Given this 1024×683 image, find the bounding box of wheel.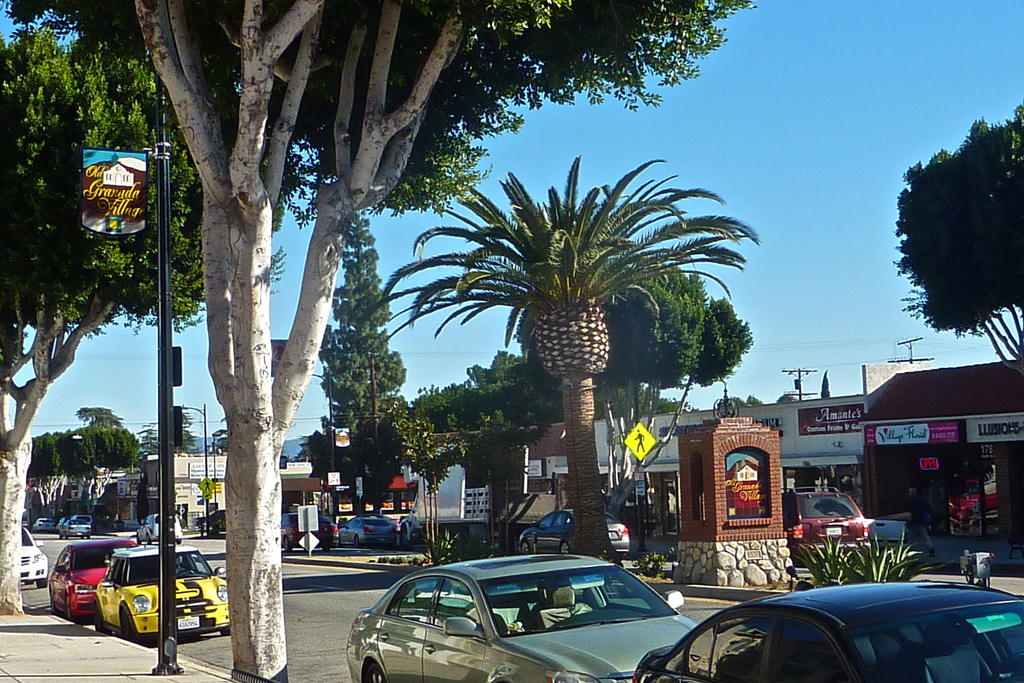
rect(282, 535, 292, 550).
